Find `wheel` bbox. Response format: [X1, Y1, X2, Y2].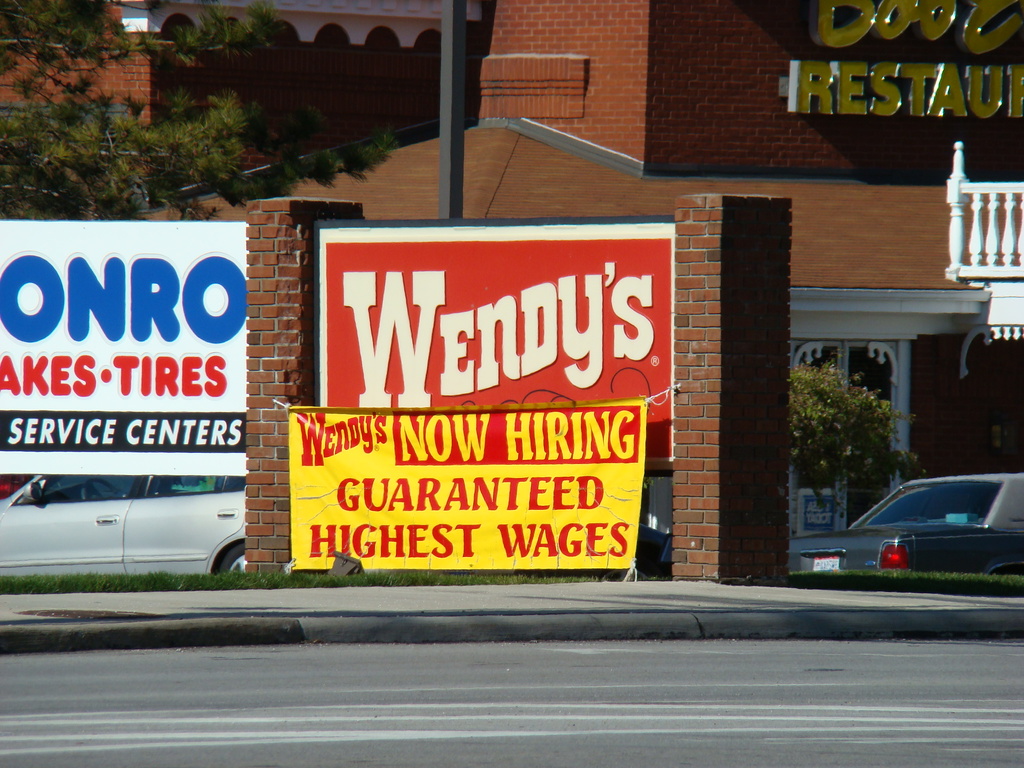
[83, 479, 115, 500].
